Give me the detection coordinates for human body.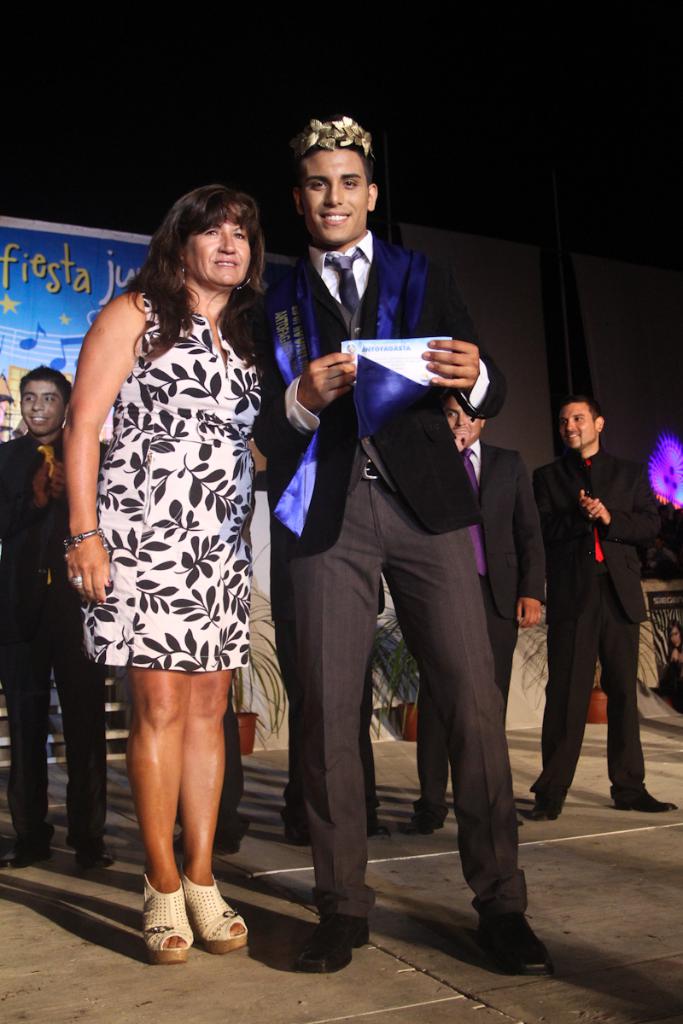
{"x1": 521, "y1": 445, "x2": 681, "y2": 830}.
